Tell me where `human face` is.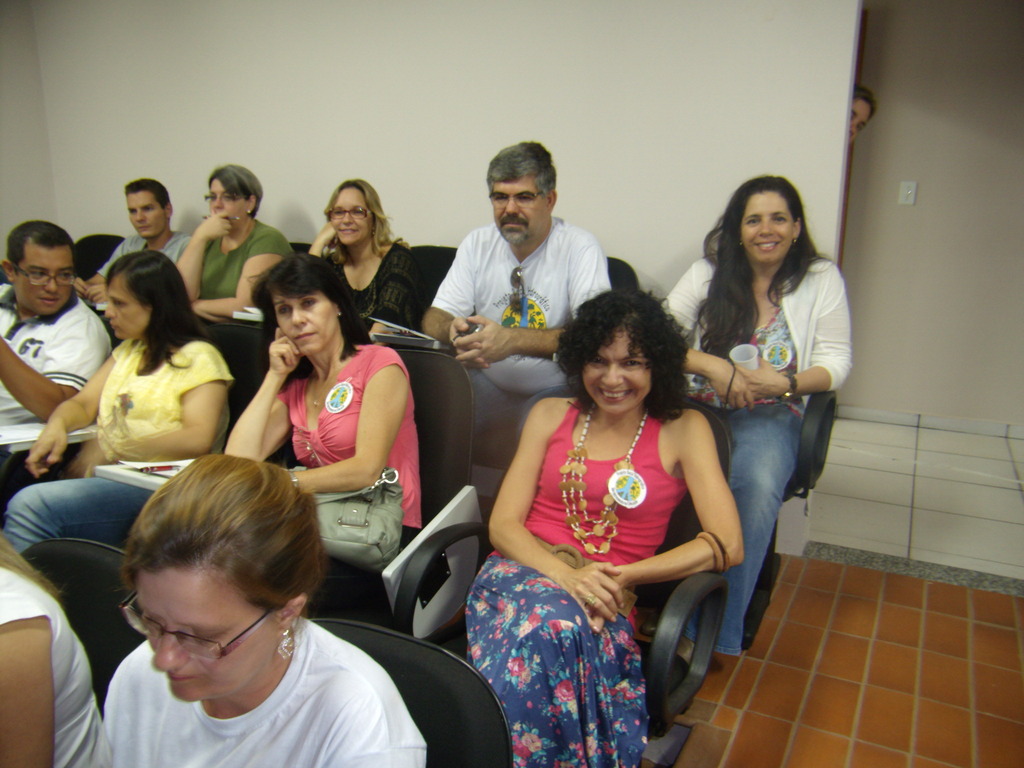
`human face` is at l=275, t=286, r=337, b=353.
